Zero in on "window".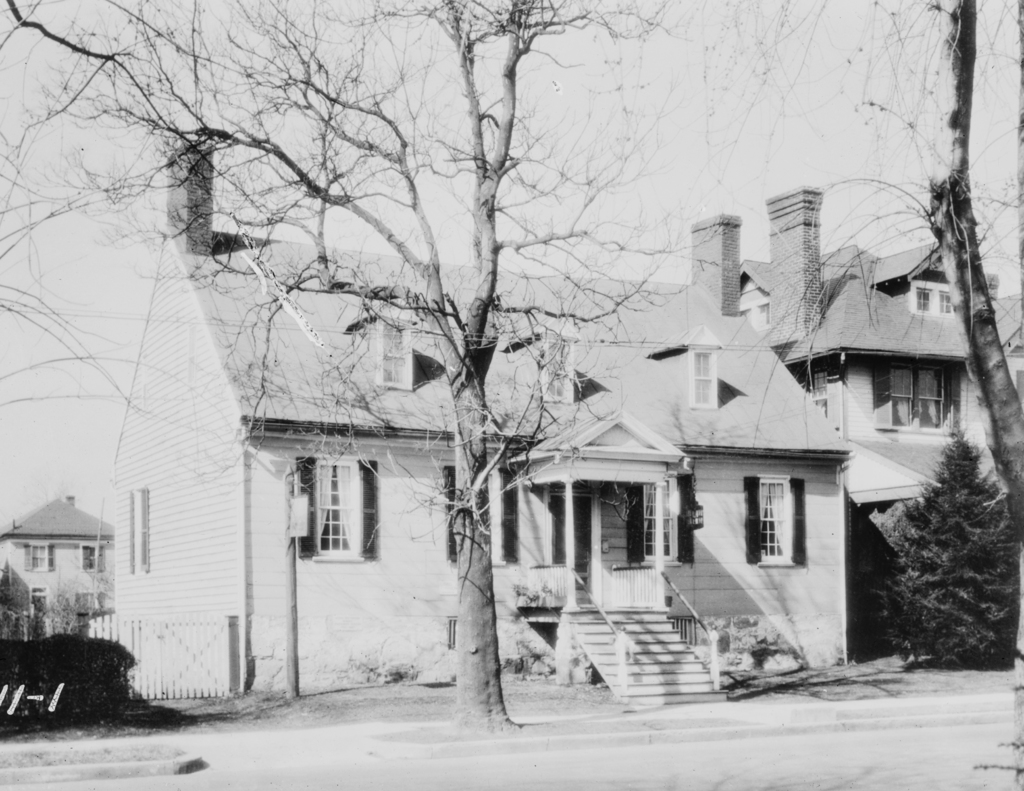
Zeroed in: {"x1": 871, "y1": 369, "x2": 961, "y2": 437}.
